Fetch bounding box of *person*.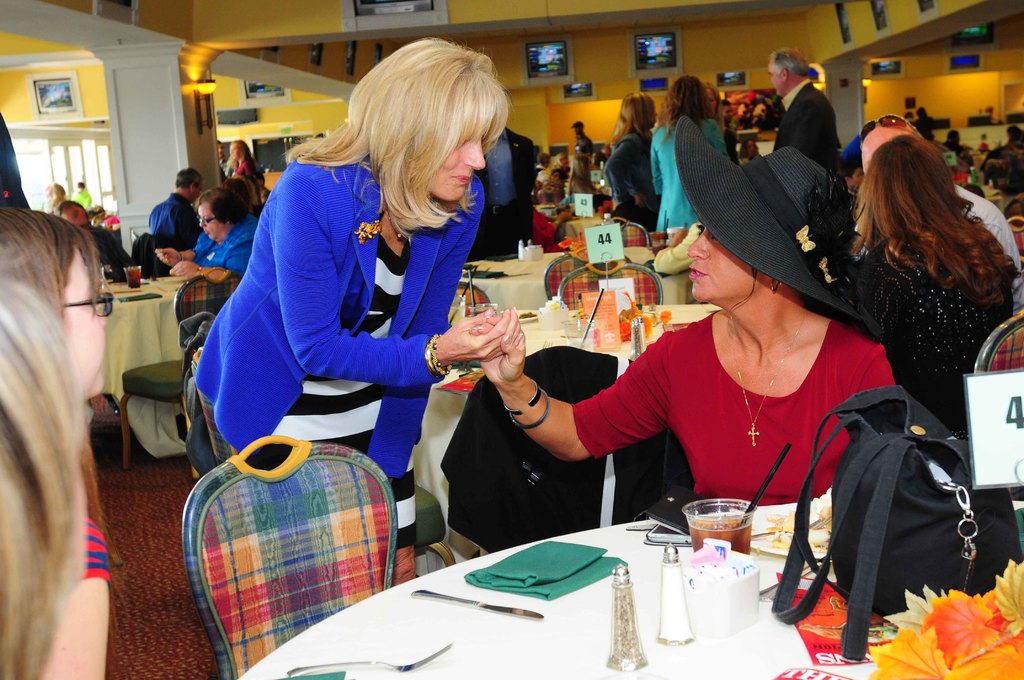
Bbox: box=[256, 175, 281, 214].
